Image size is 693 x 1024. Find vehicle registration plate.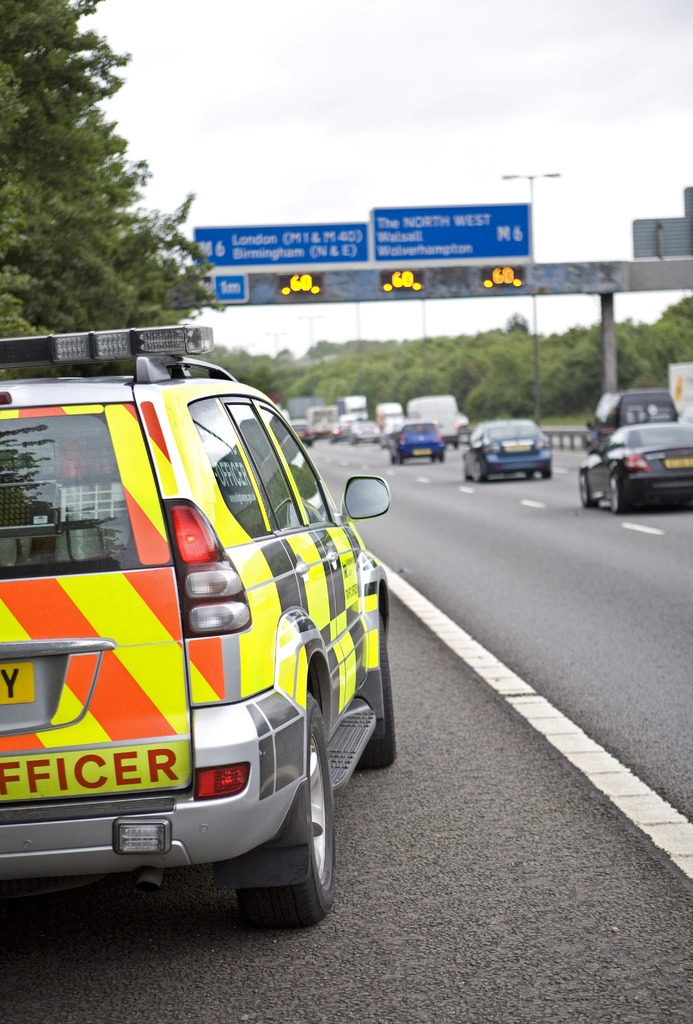
rect(667, 451, 692, 469).
